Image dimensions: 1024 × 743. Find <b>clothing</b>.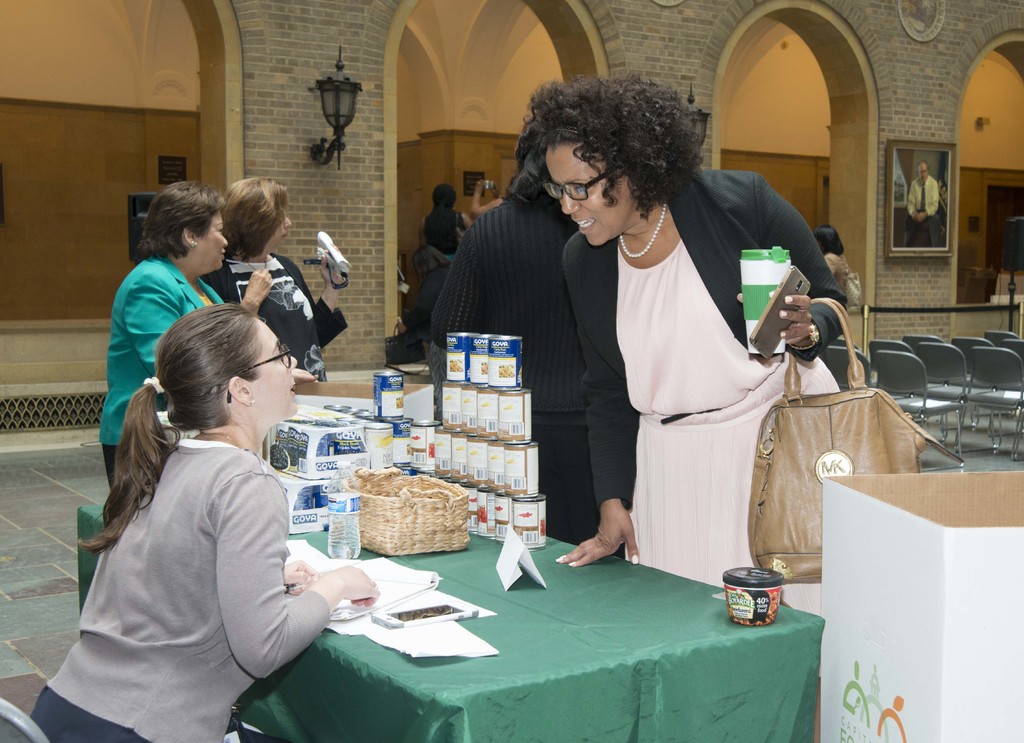
{"left": 29, "top": 432, "right": 326, "bottom": 742}.
